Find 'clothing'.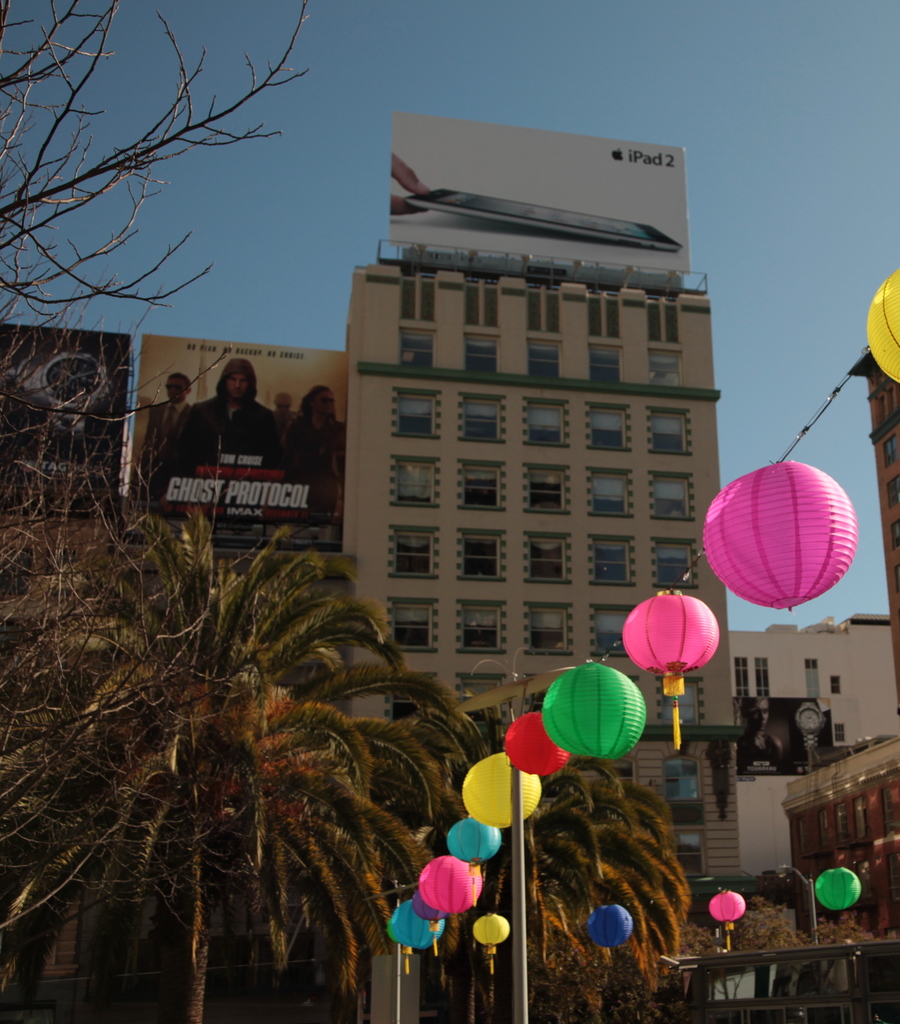
bbox=(178, 358, 281, 472).
